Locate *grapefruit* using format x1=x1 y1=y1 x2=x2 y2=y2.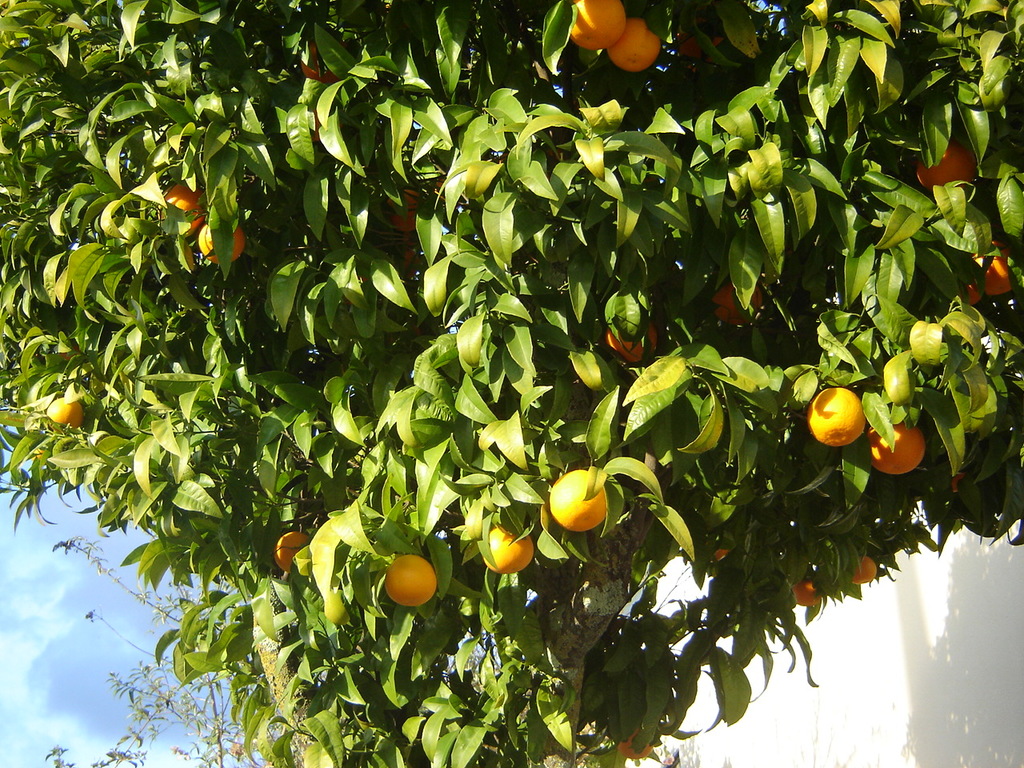
x1=159 y1=188 x2=203 y2=226.
